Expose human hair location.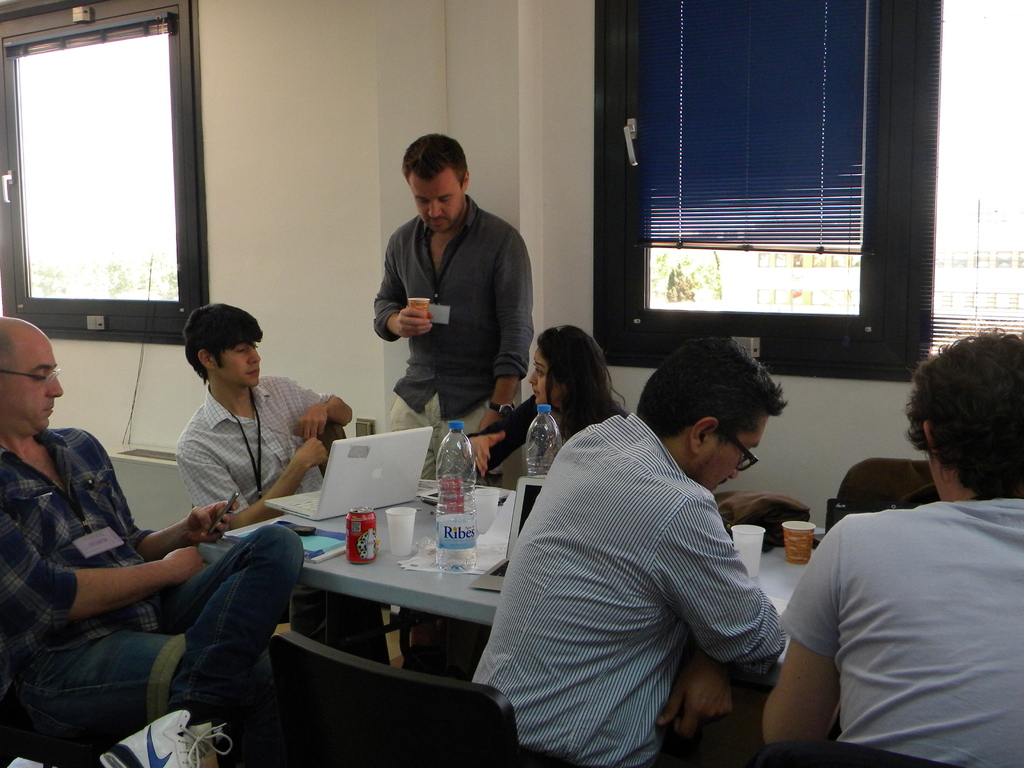
Exposed at select_region(530, 324, 634, 448).
